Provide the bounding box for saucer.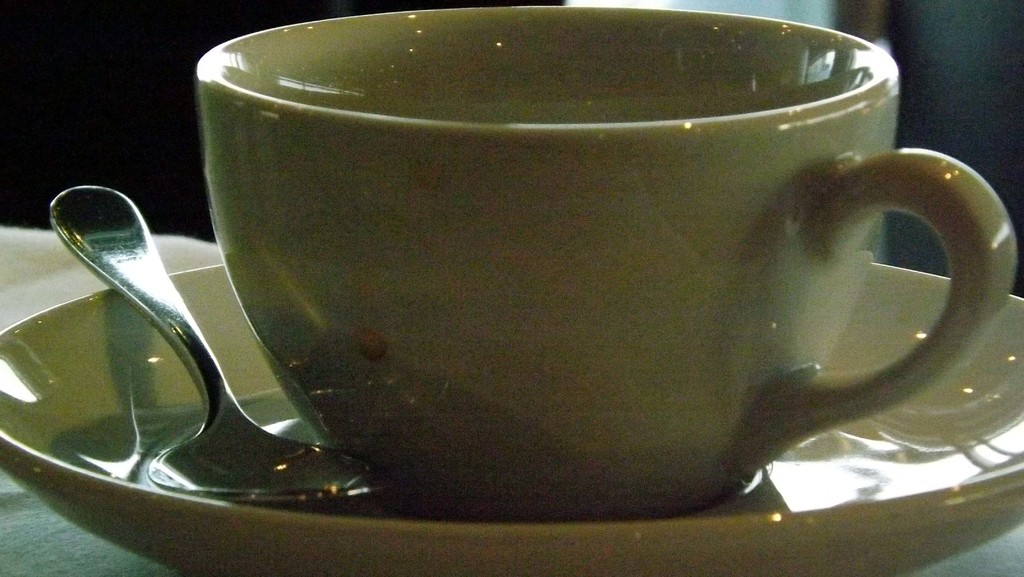
(left=0, top=263, right=1023, bottom=576).
